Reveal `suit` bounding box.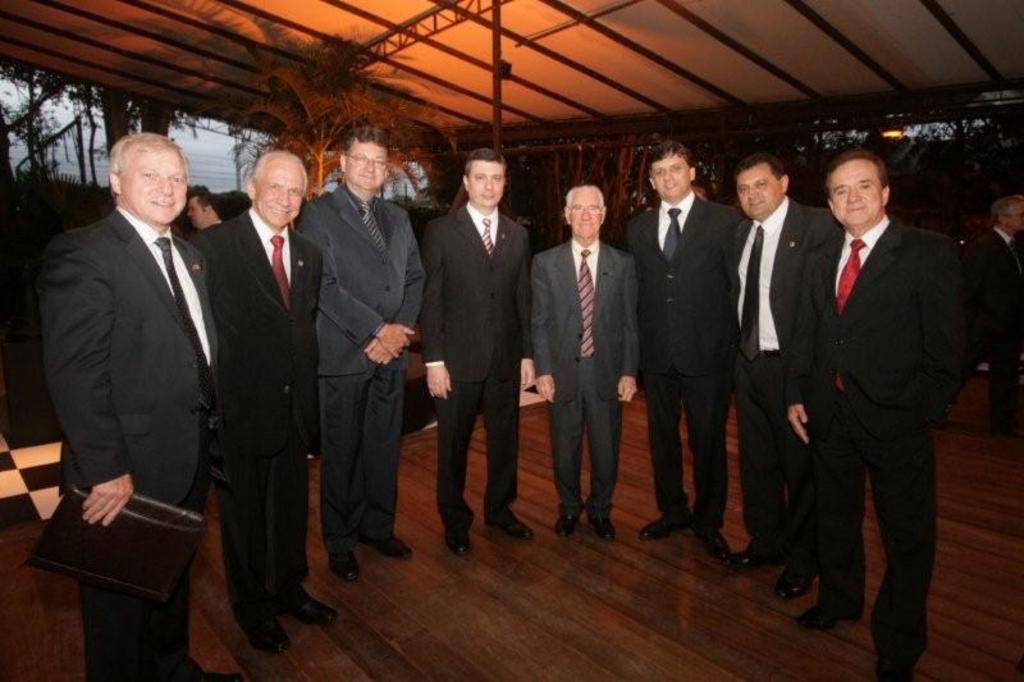
Revealed: crop(969, 229, 1023, 404).
